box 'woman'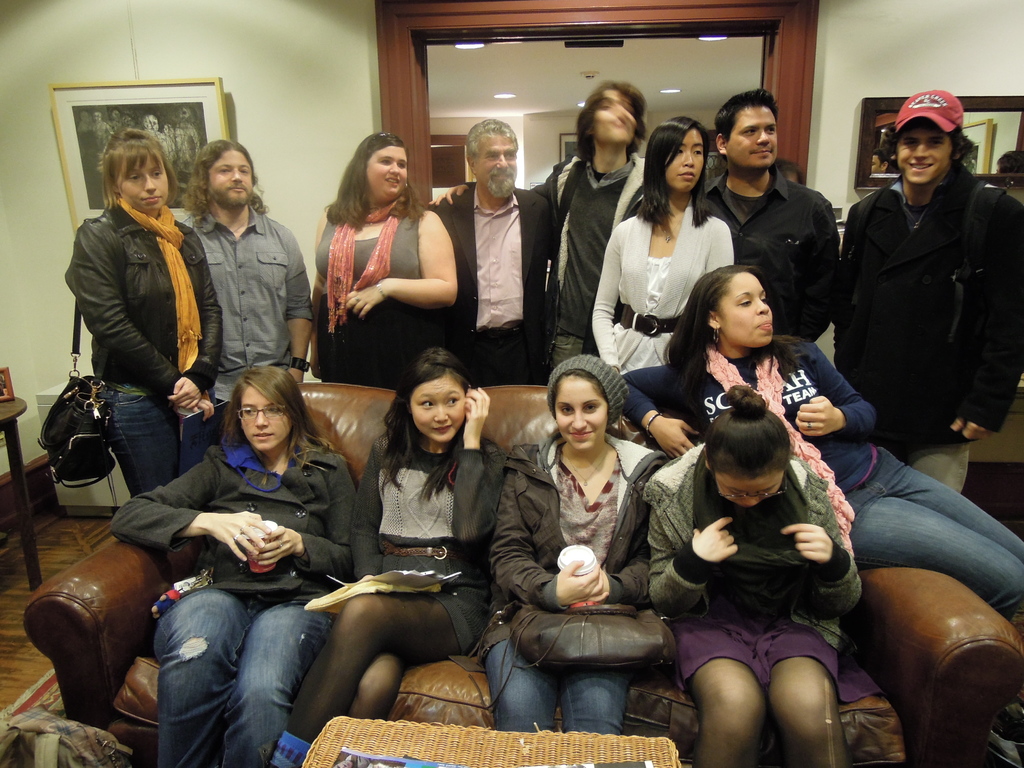
left=62, top=129, right=220, bottom=496
